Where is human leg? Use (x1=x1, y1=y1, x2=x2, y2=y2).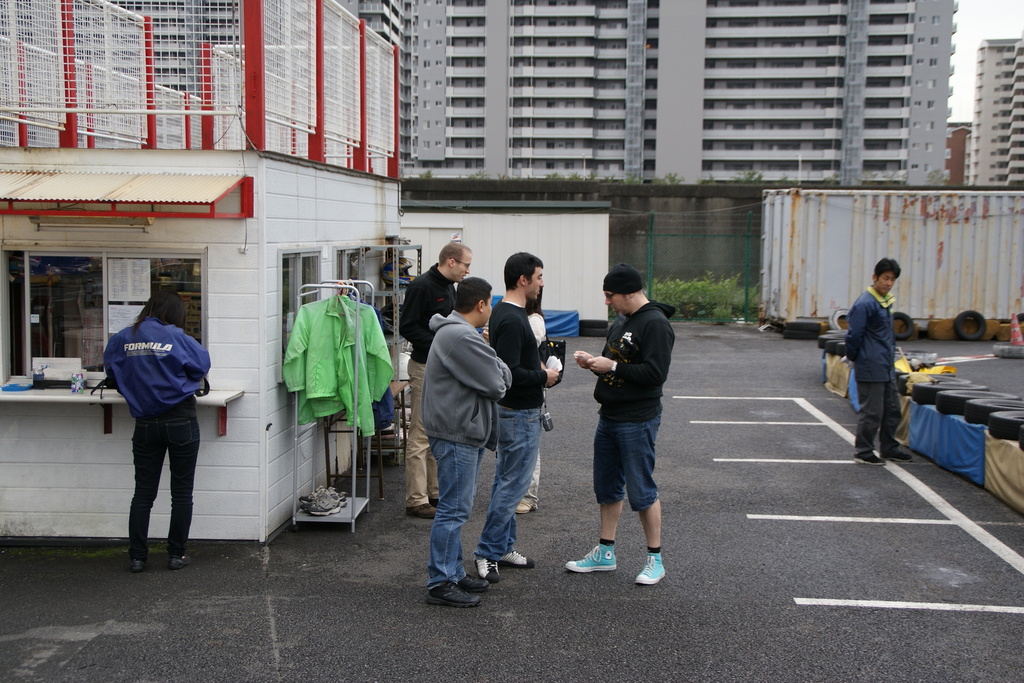
(x1=479, y1=403, x2=536, y2=565).
